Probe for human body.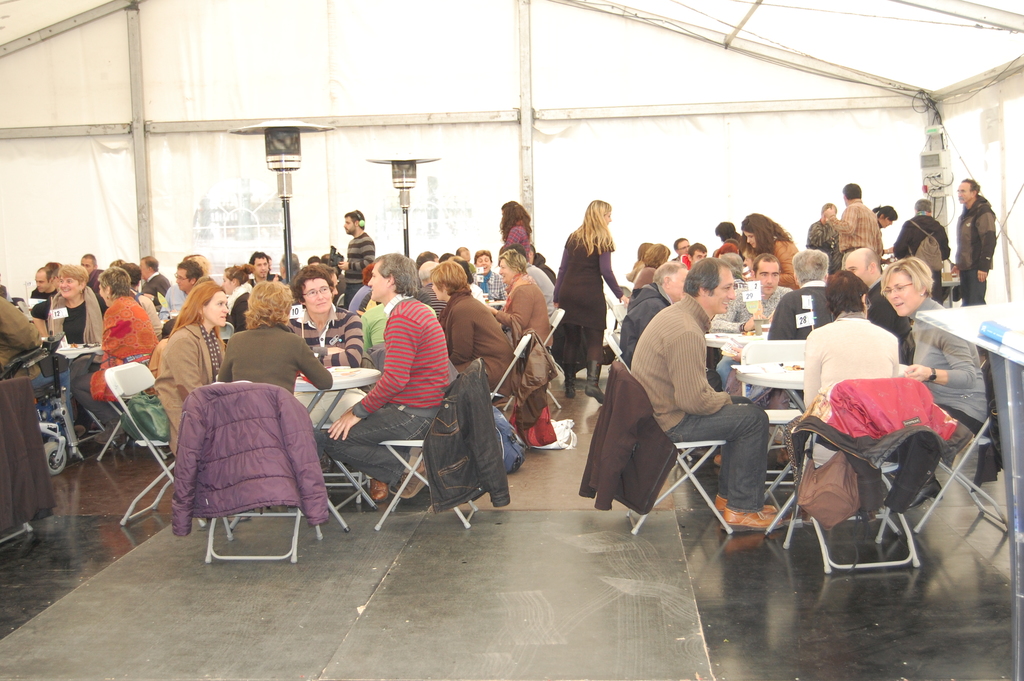
Probe result: BBox(771, 249, 830, 350).
